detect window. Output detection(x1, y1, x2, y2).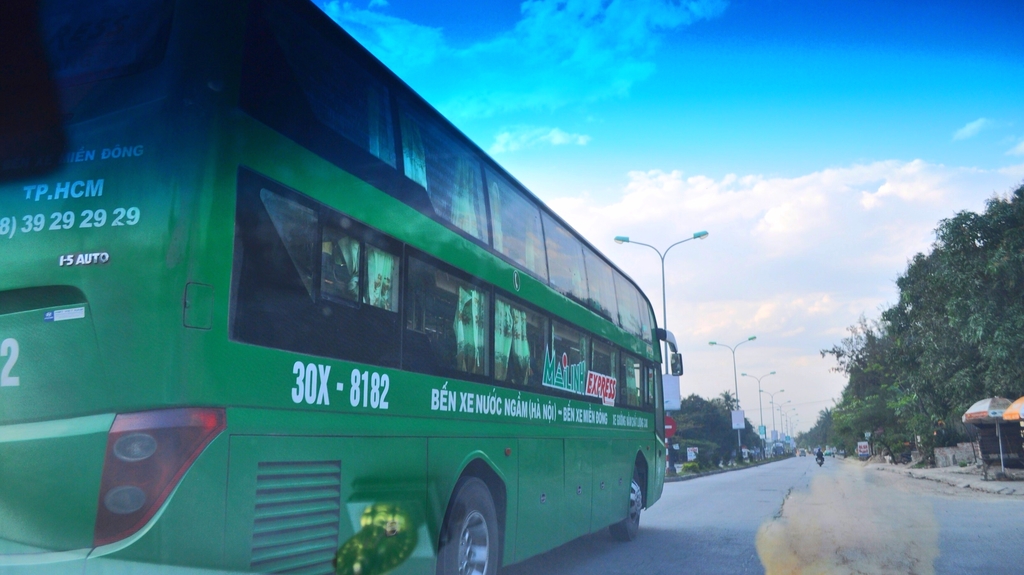
detection(312, 228, 402, 345).
